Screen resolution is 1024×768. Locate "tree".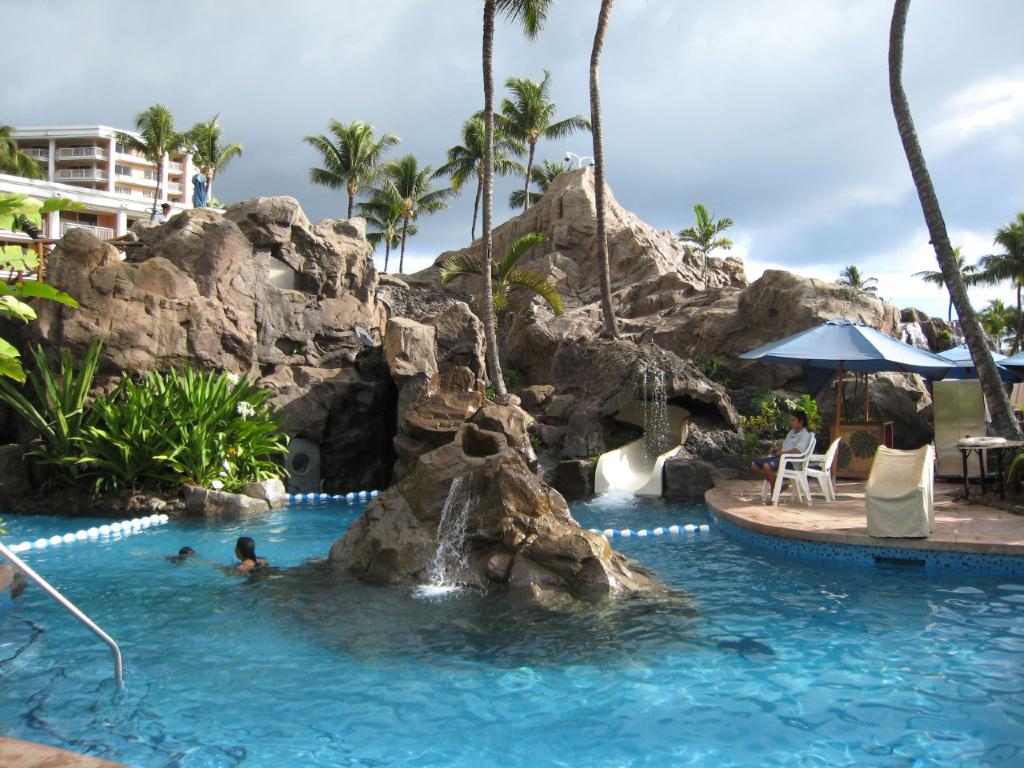
<box>118,104,178,224</box>.
